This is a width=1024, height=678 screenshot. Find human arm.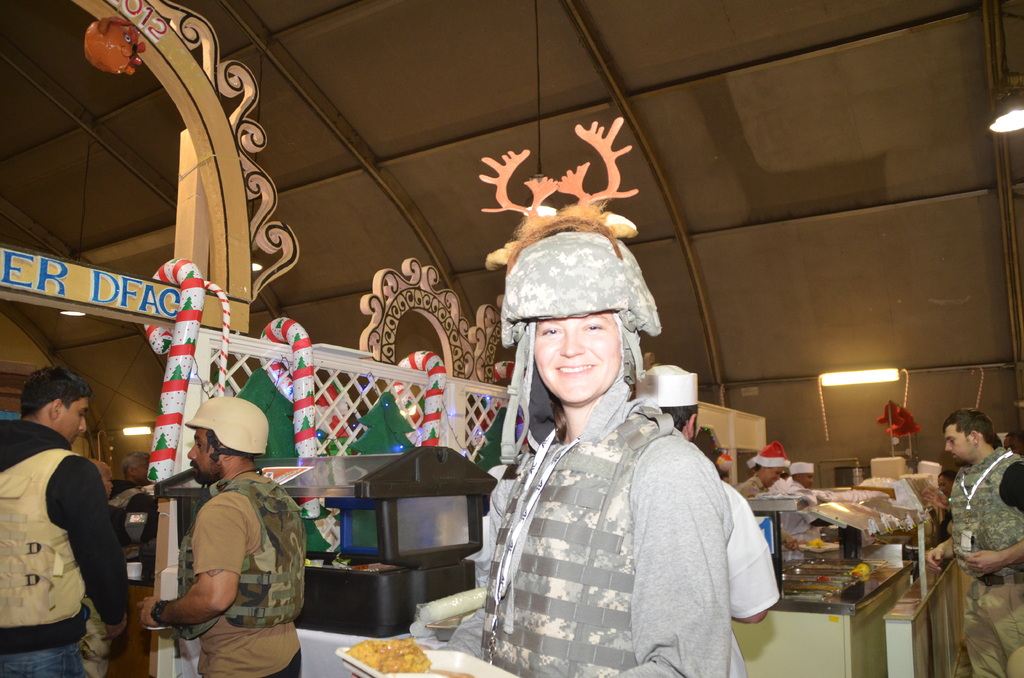
Bounding box: left=926, top=528, right=955, bottom=574.
